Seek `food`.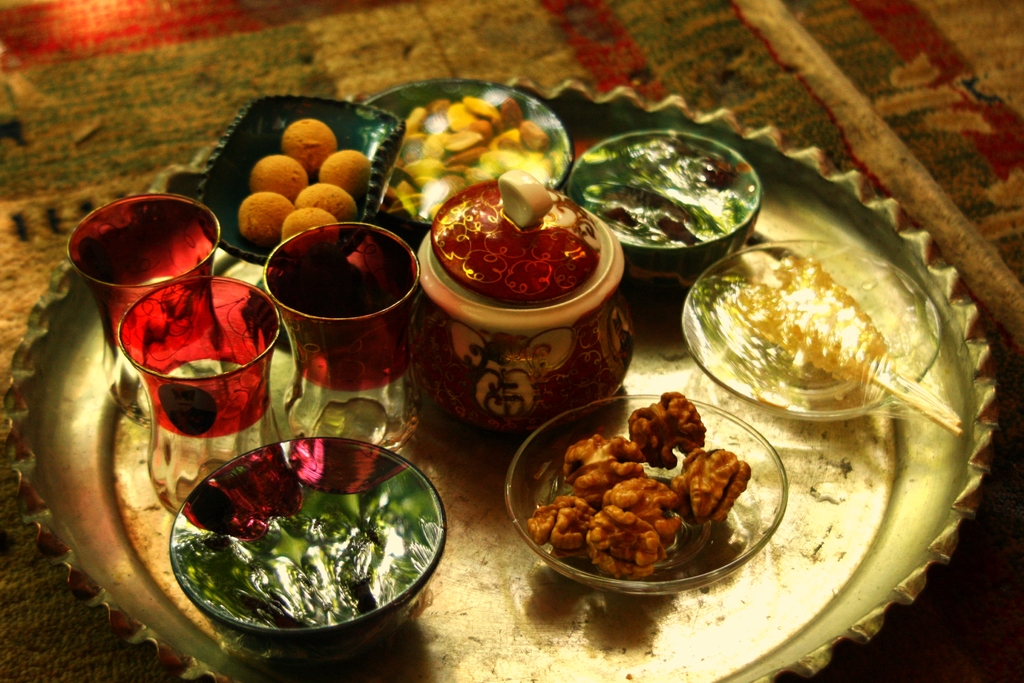
[left=571, top=431, right=644, bottom=478].
